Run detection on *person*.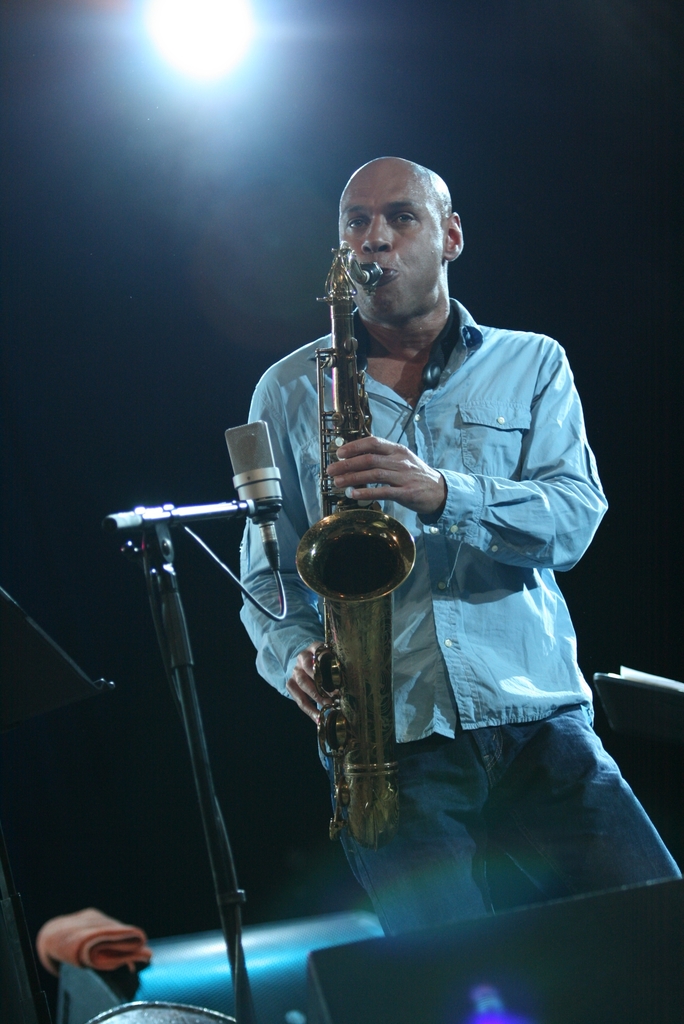
Result: rect(167, 125, 569, 951).
